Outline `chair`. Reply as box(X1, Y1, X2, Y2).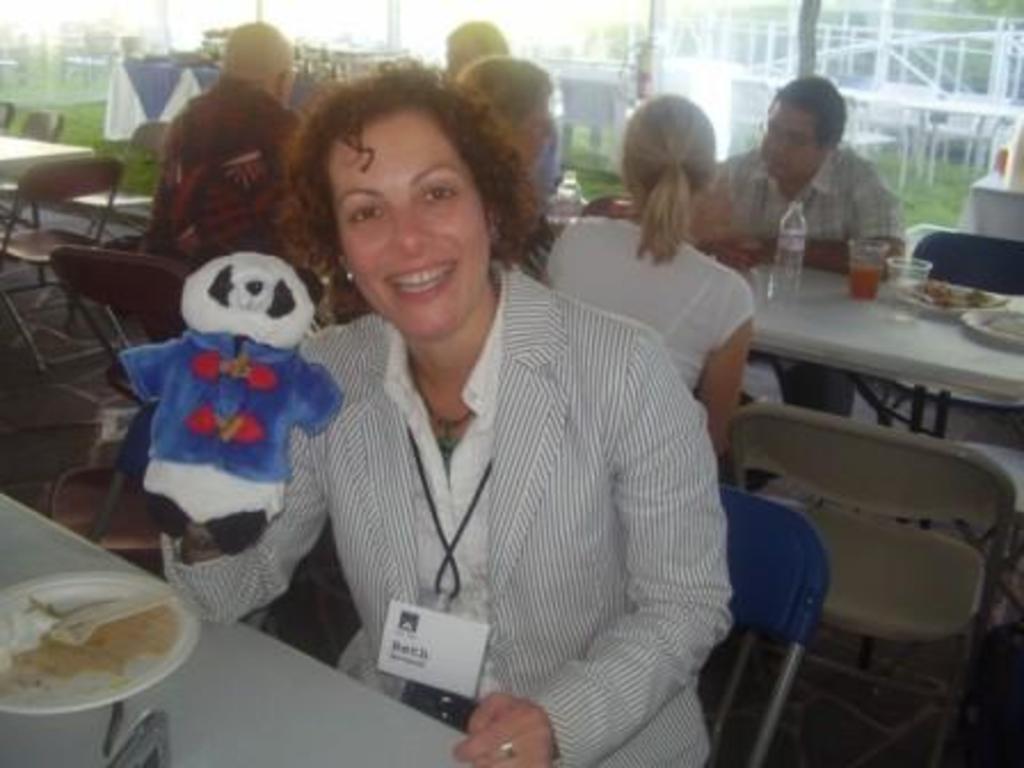
box(59, 32, 117, 85).
